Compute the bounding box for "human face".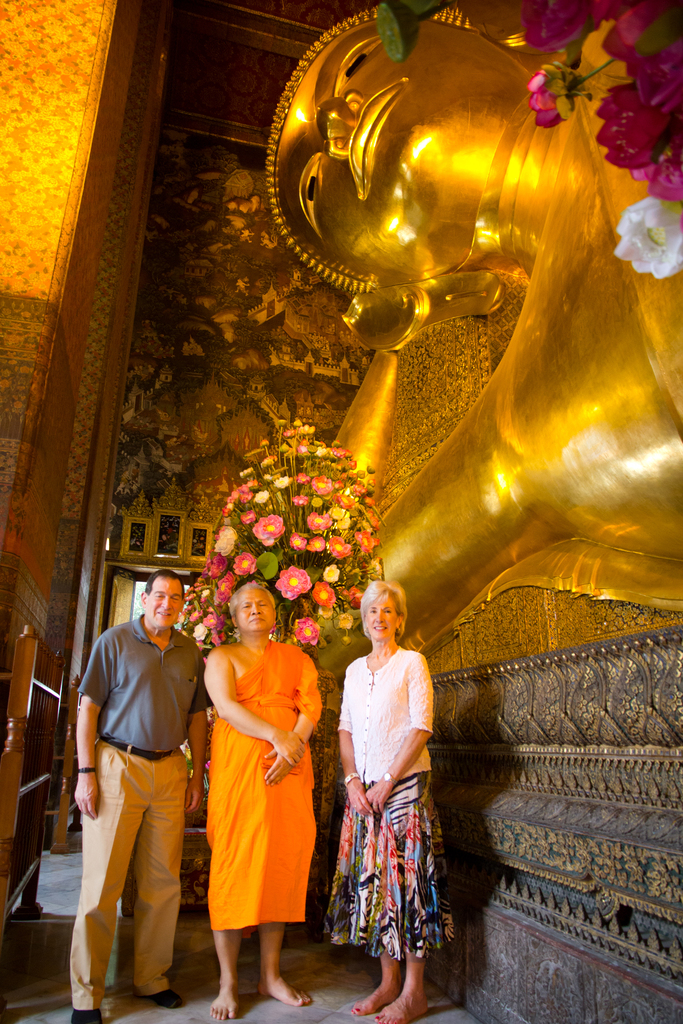
BBox(361, 588, 397, 644).
